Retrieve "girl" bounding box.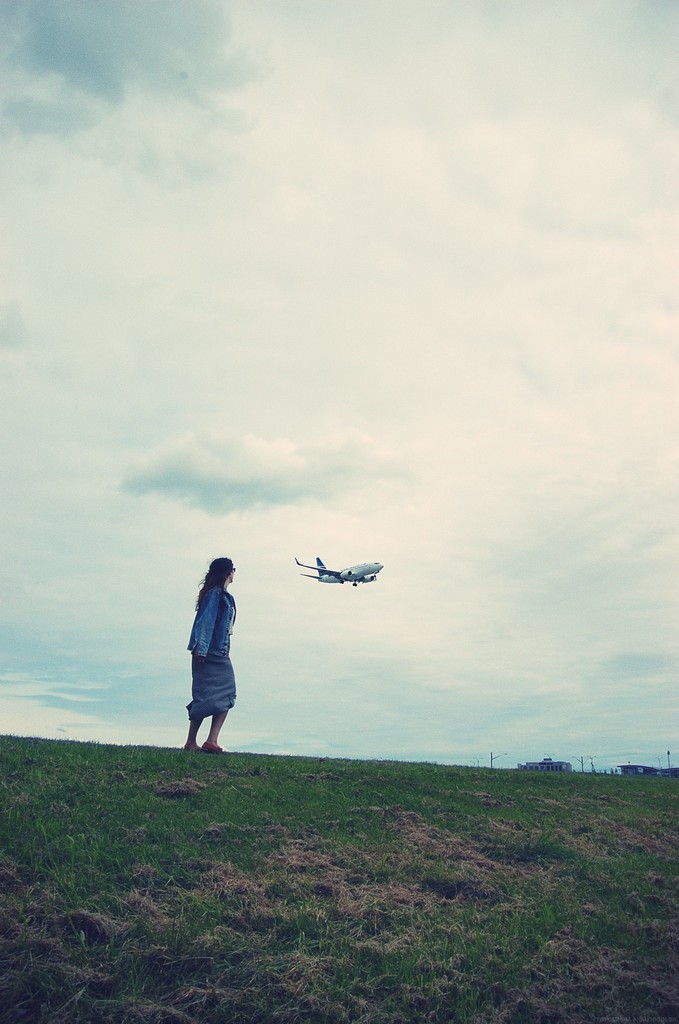
Bounding box: bbox=[183, 553, 237, 752].
